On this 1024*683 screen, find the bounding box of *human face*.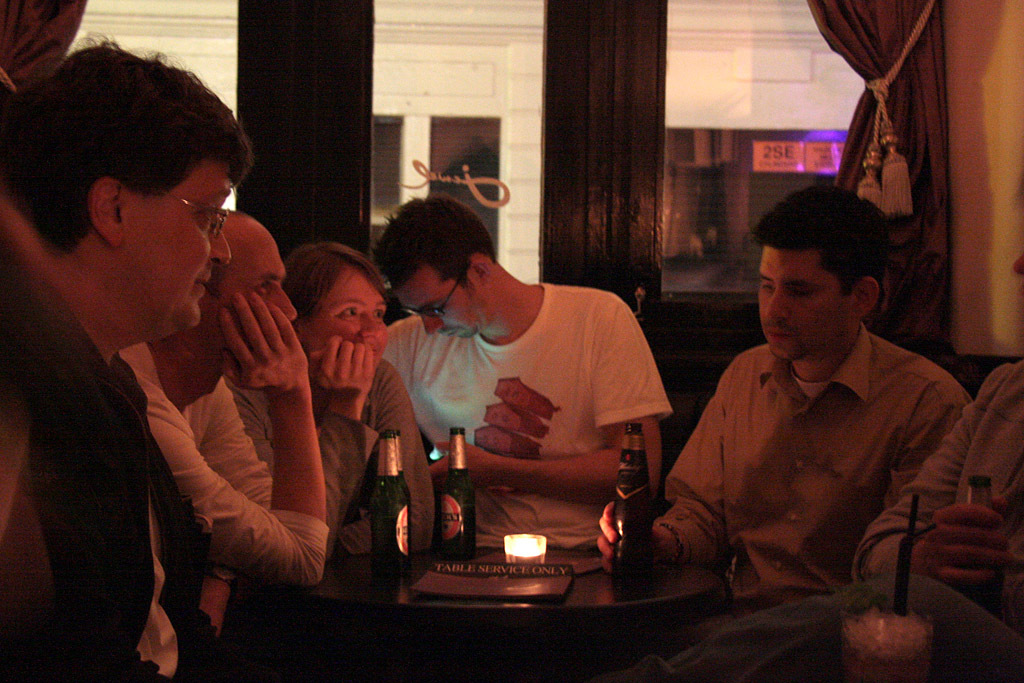
Bounding box: [x1=132, y1=164, x2=230, y2=329].
